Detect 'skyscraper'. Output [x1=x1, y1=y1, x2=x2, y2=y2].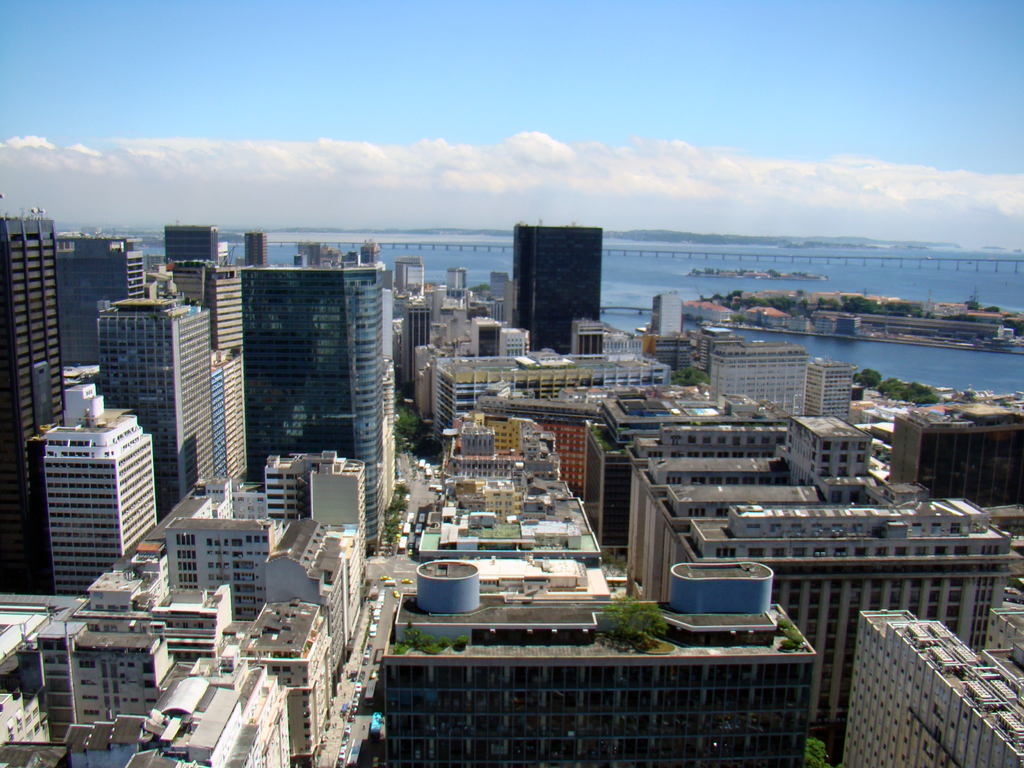
[x1=244, y1=230, x2=271, y2=267].
